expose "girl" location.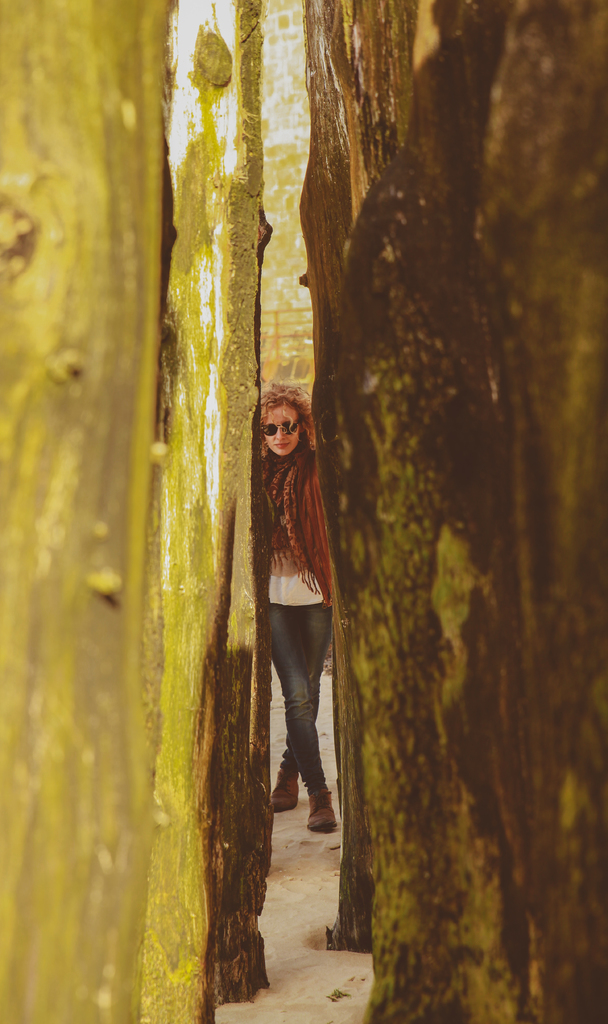
Exposed at box=[262, 385, 348, 832].
